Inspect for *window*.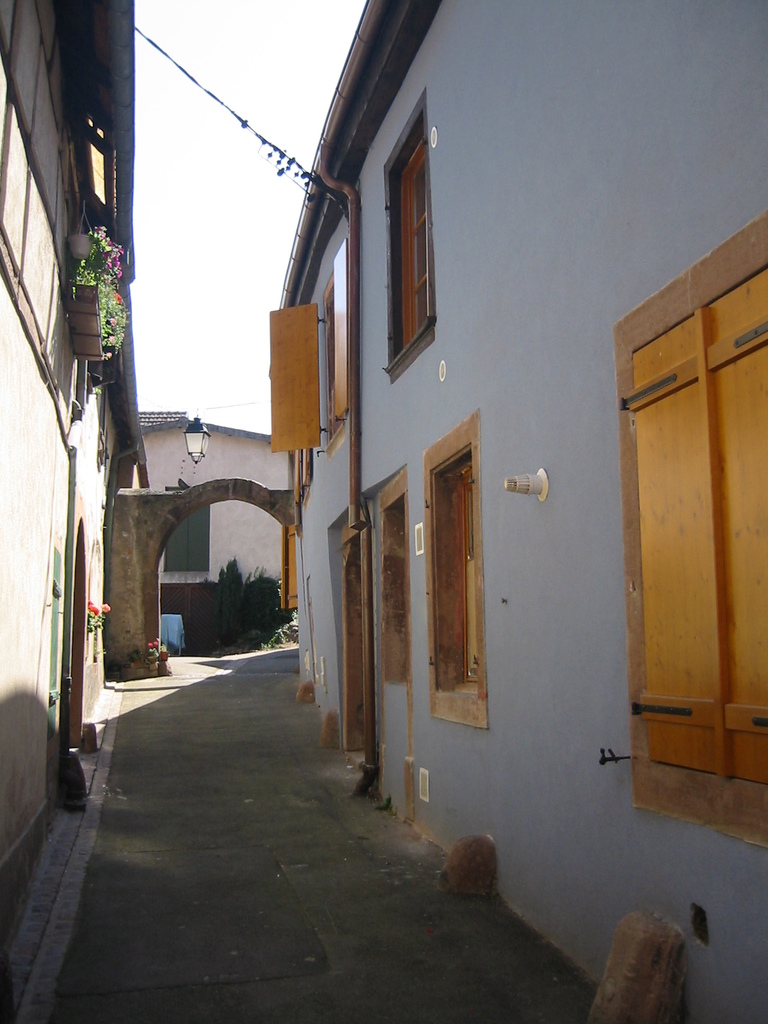
Inspection: bbox=[630, 266, 763, 779].
